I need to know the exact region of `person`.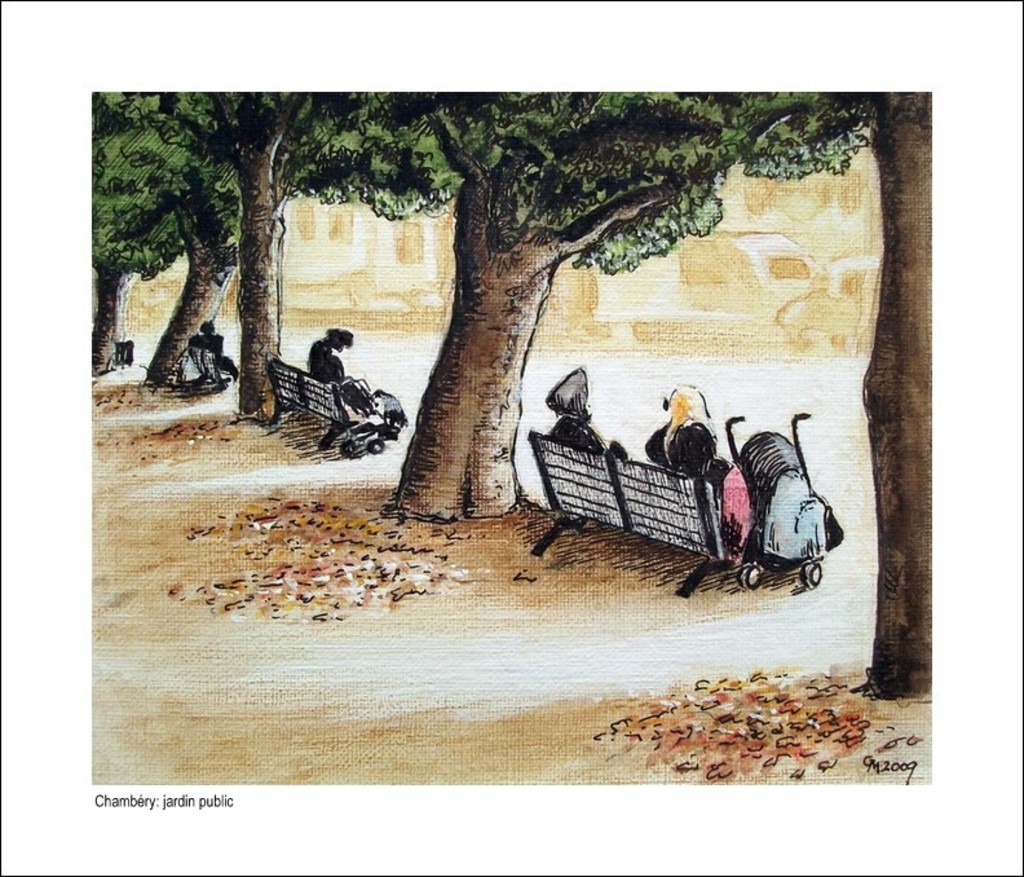
Region: [x1=670, y1=422, x2=714, y2=471].
